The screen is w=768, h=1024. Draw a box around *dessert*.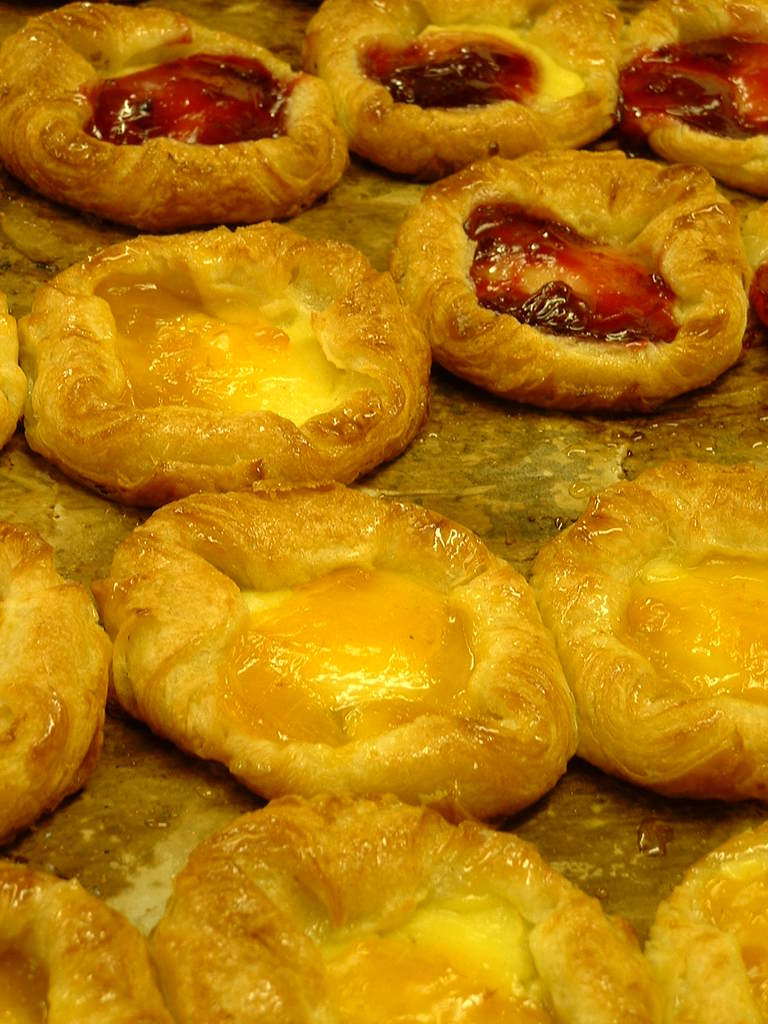
box(618, 0, 767, 195).
